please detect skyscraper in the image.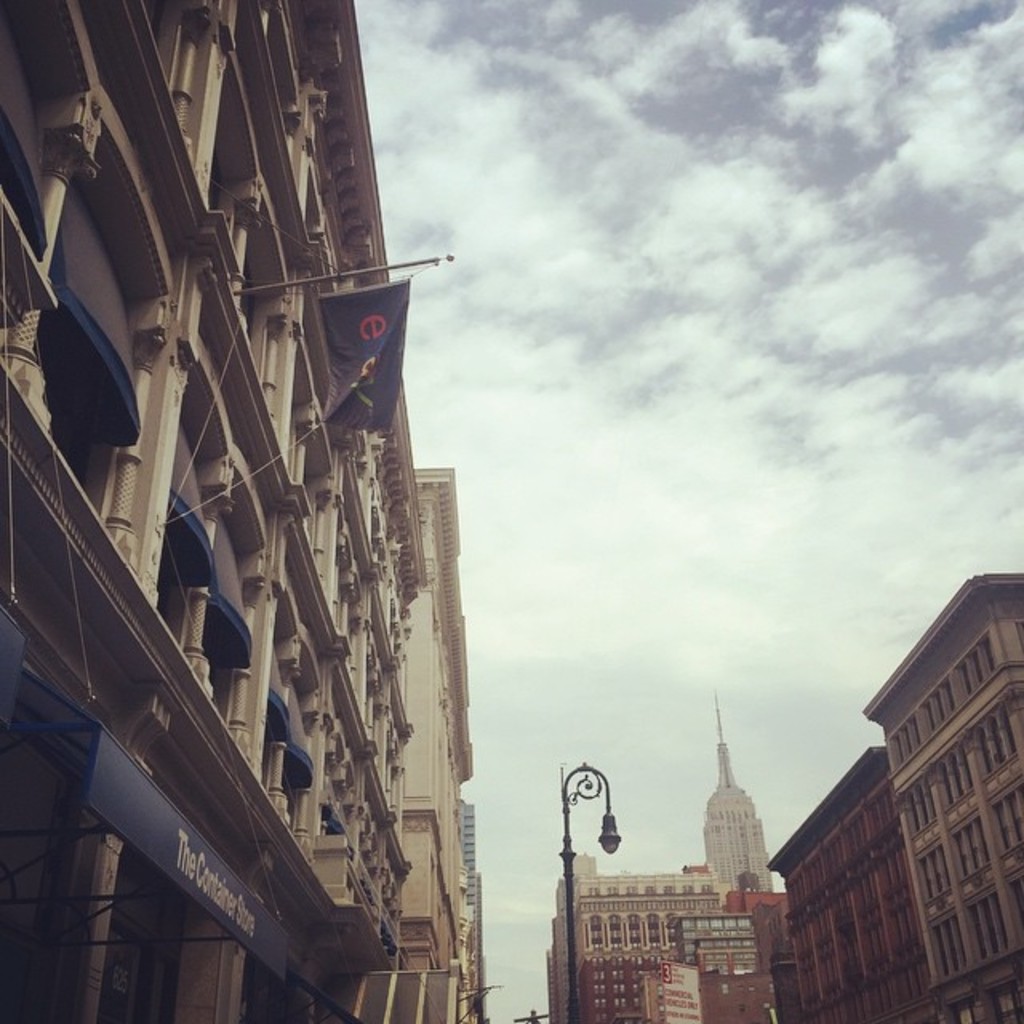
box=[0, 10, 515, 1022].
